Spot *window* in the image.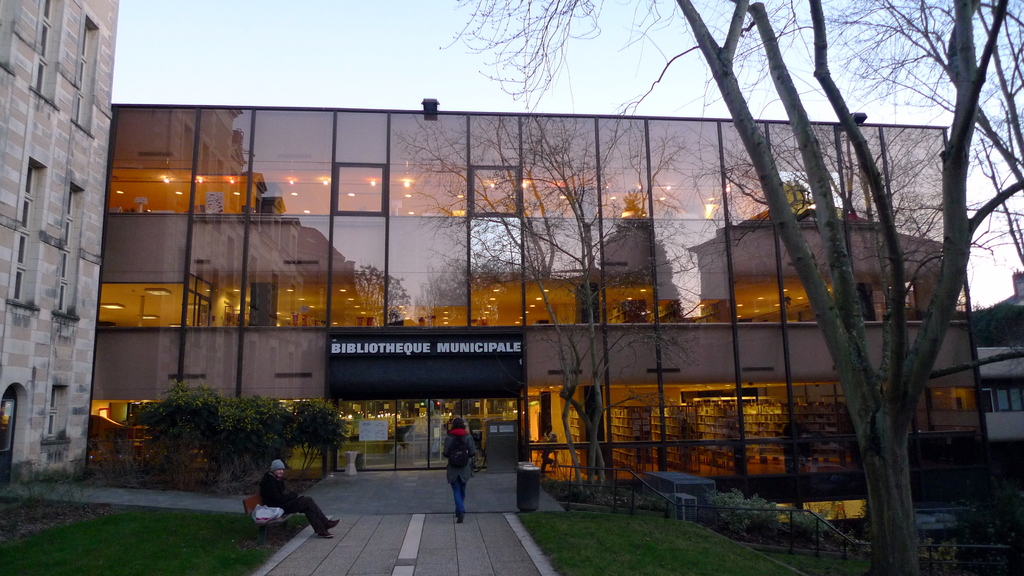
*window* found at [left=984, top=382, right=1023, bottom=411].
